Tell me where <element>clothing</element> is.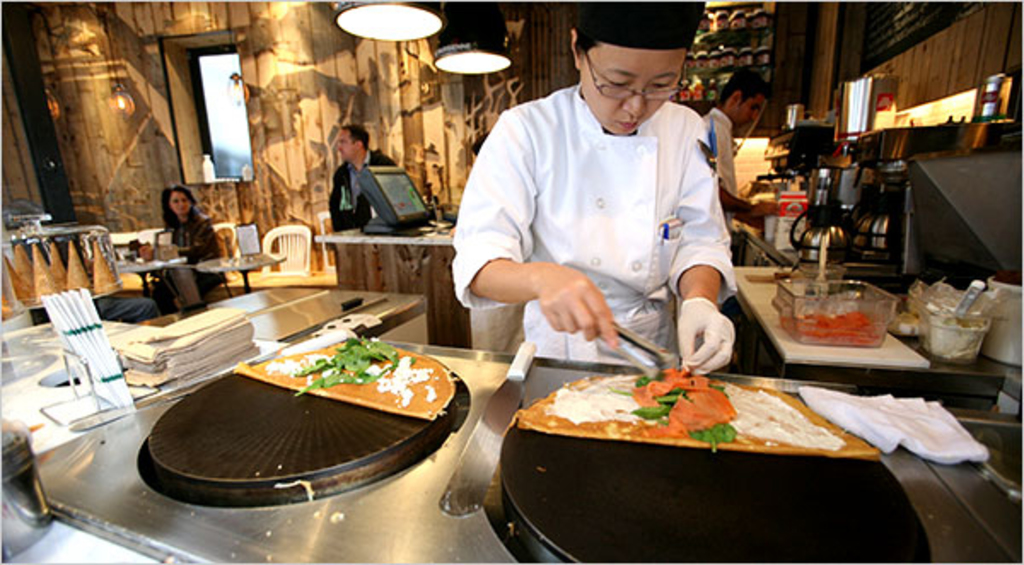
<element>clothing</element> is at l=452, t=51, r=754, b=372.
